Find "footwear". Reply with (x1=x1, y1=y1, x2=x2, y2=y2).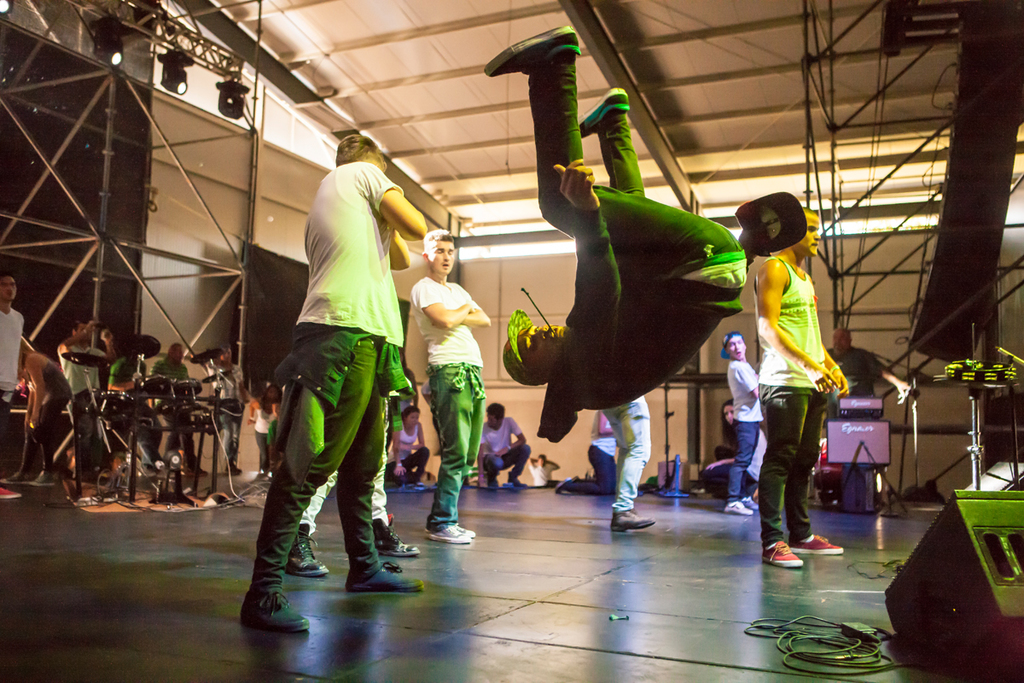
(x1=785, y1=536, x2=852, y2=554).
